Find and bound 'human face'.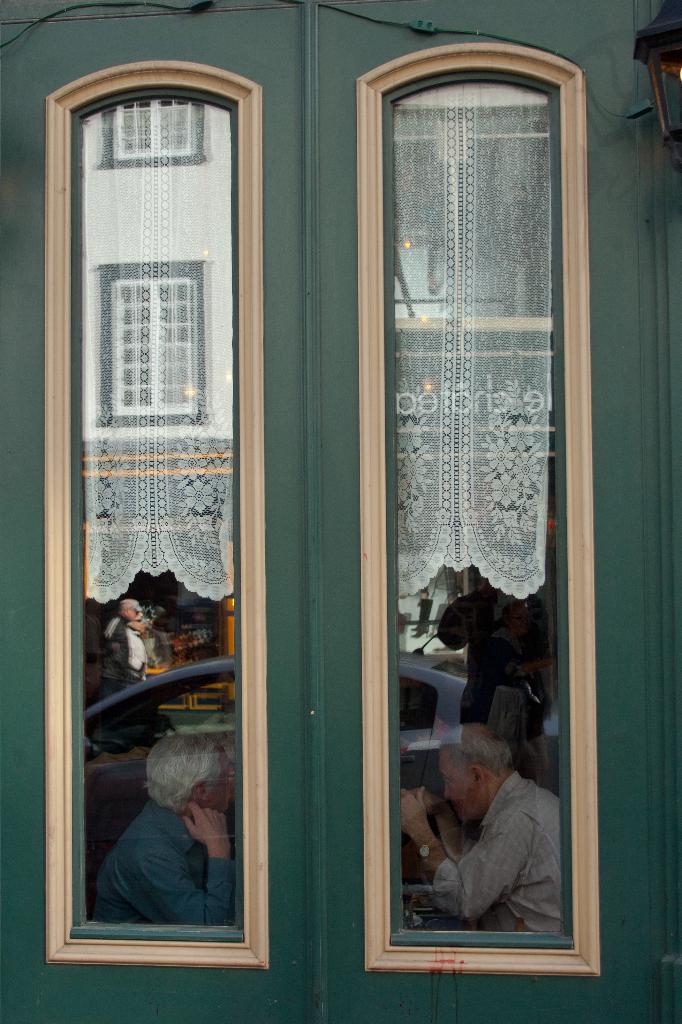
Bound: (200,757,241,824).
